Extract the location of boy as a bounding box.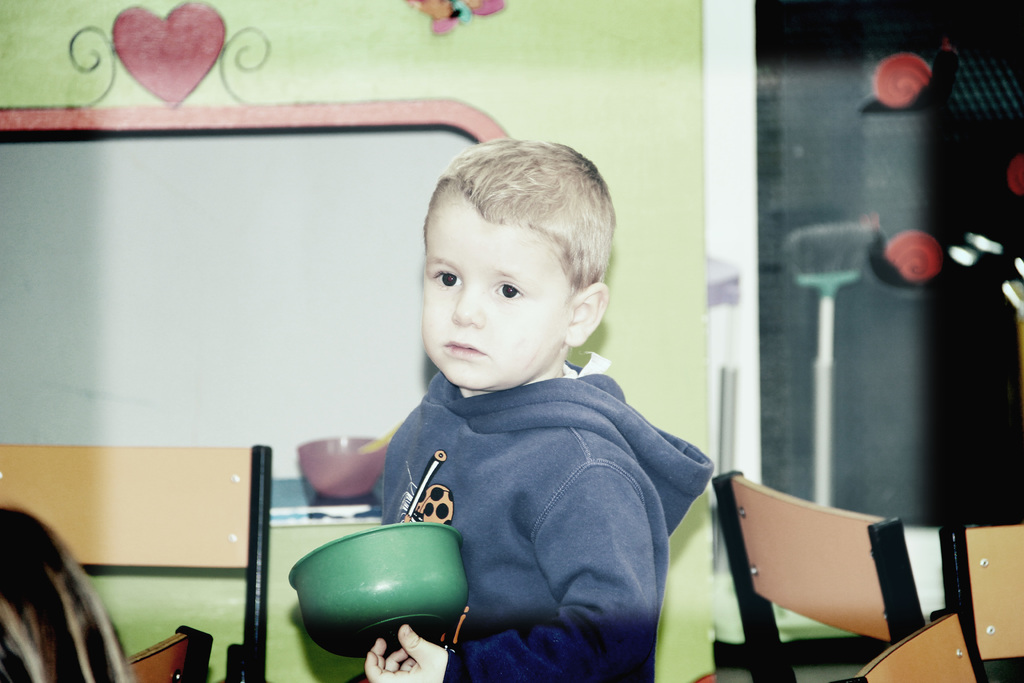
(x1=340, y1=132, x2=717, y2=682).
